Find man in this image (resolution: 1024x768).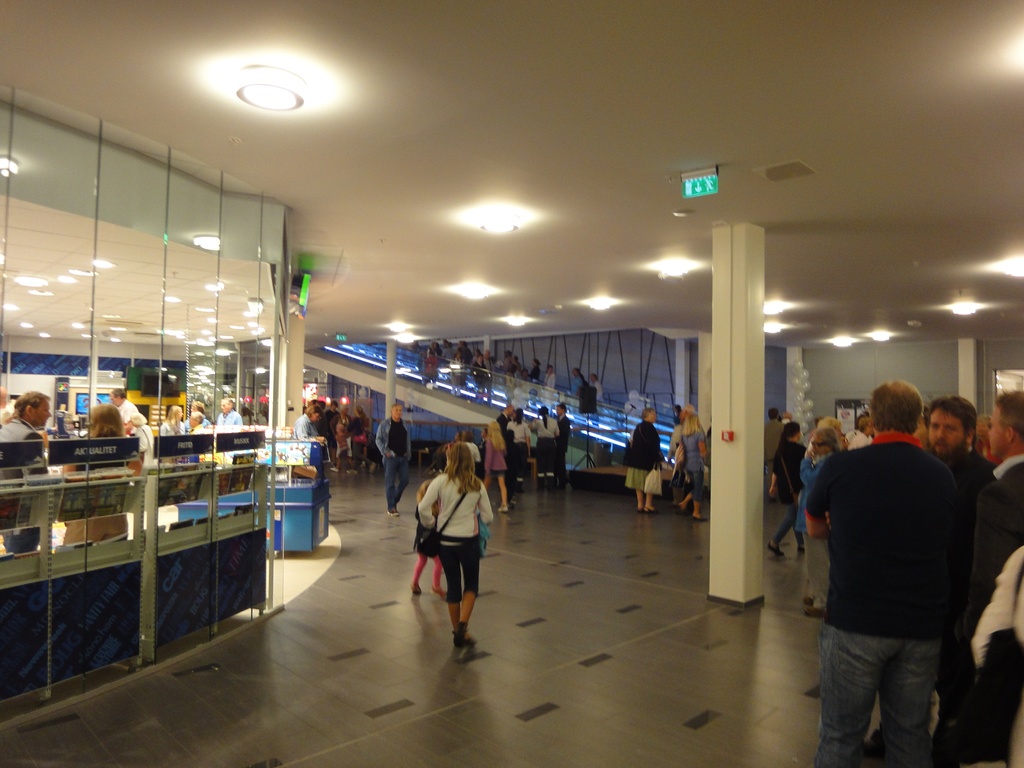
764 408 786 503.
